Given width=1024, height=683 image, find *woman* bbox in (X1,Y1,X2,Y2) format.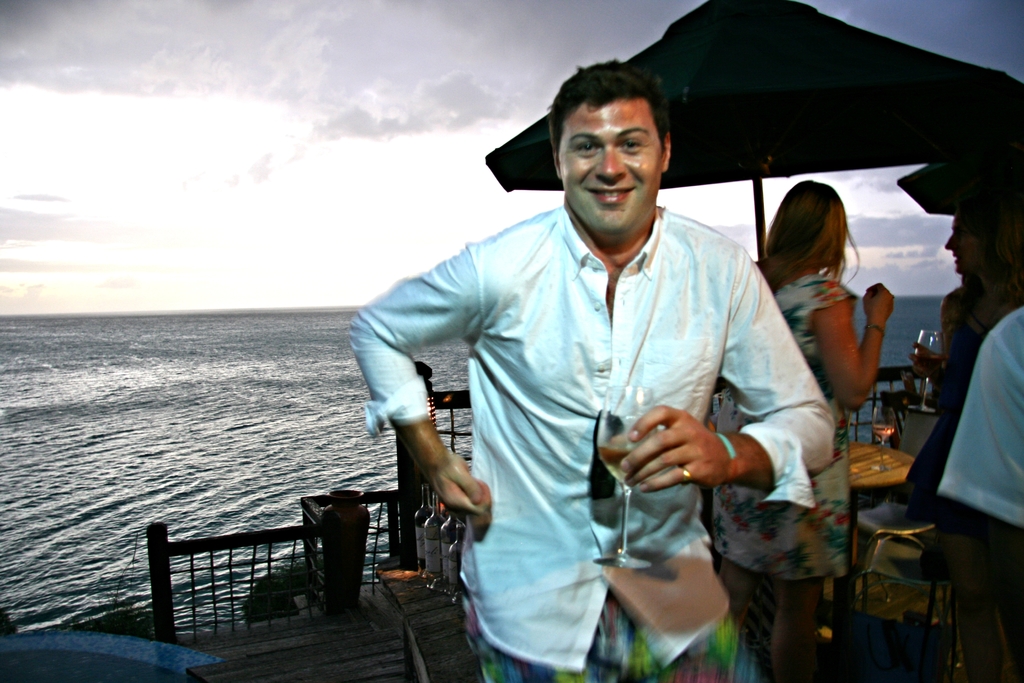
(905,191,1023,682).
